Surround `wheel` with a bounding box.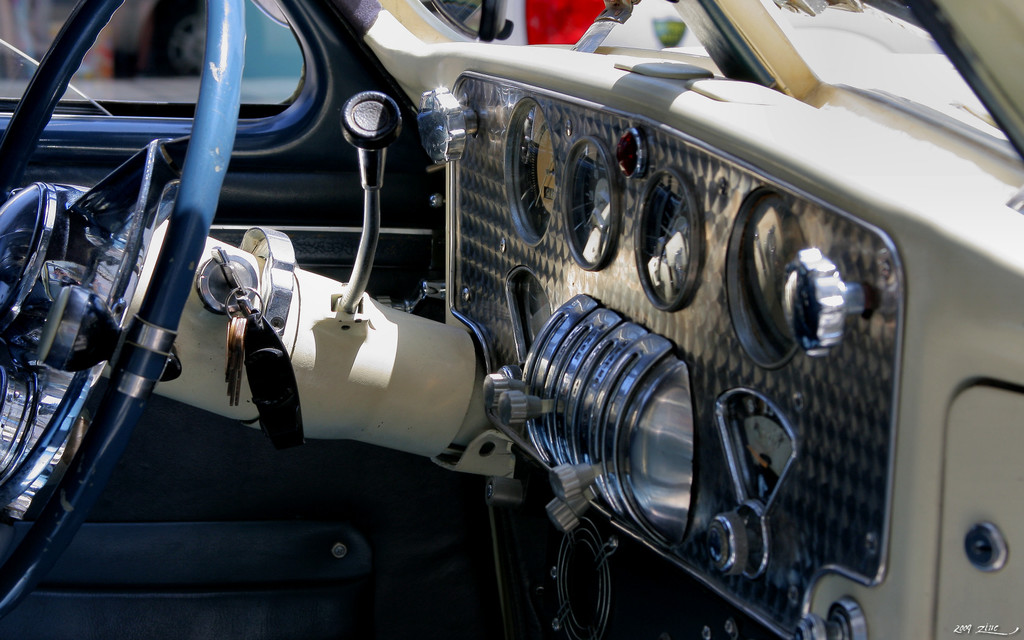
0,0,244,614.
